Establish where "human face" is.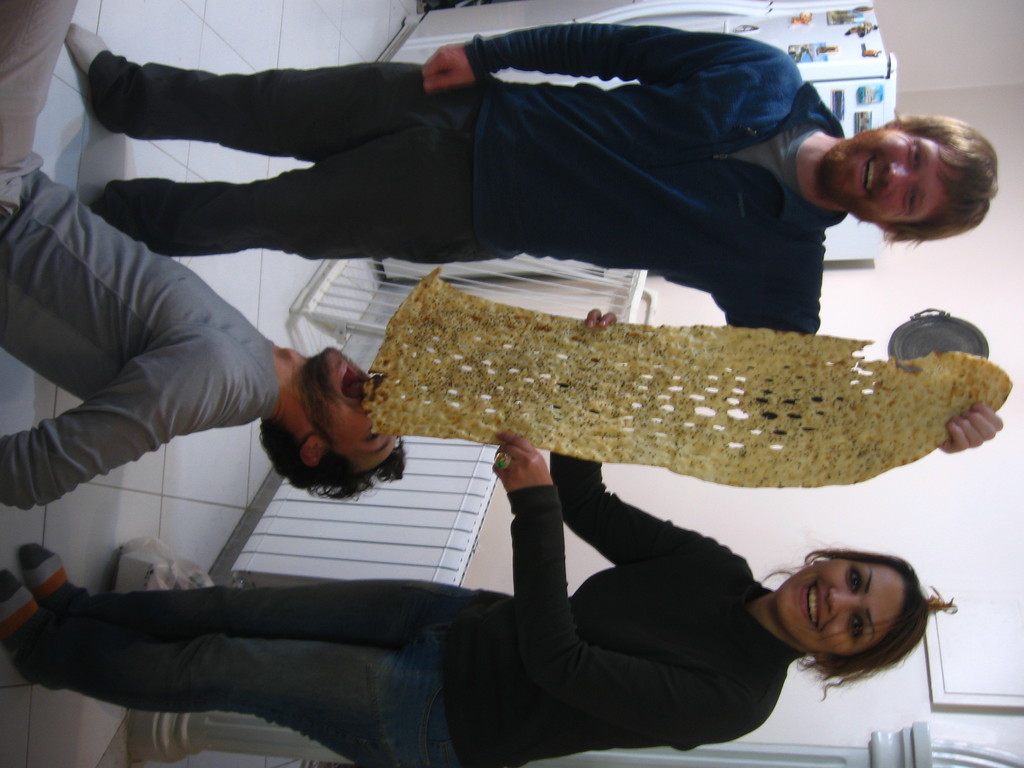
Established at [x1=312, y1=342, x2=397, y2=470].
